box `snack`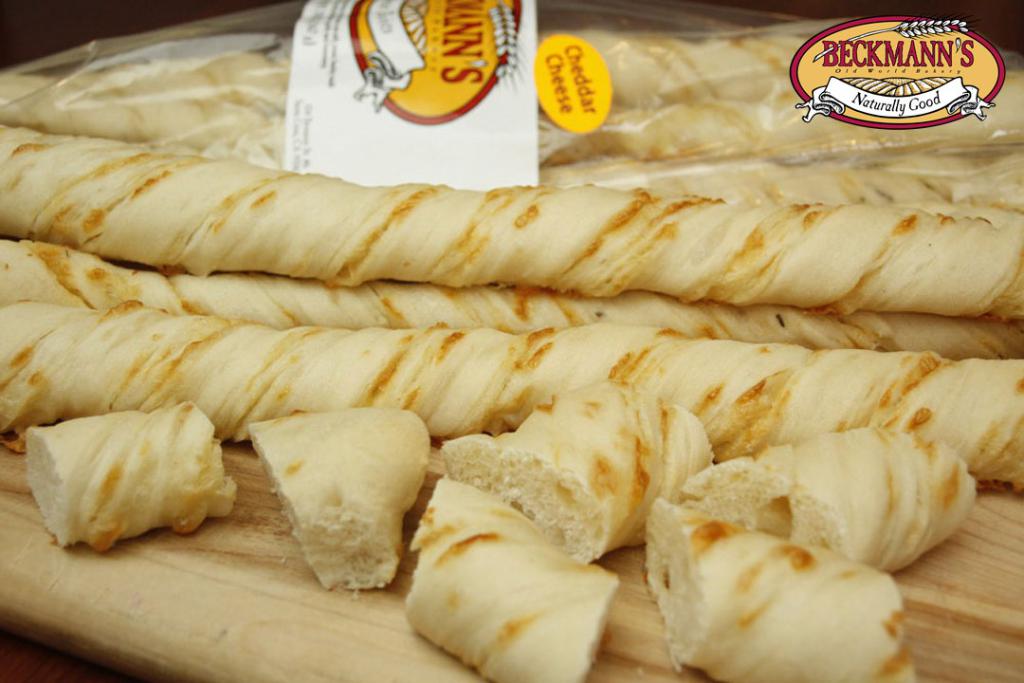
[x1=406, y1=471, x2=621, y2=682]
